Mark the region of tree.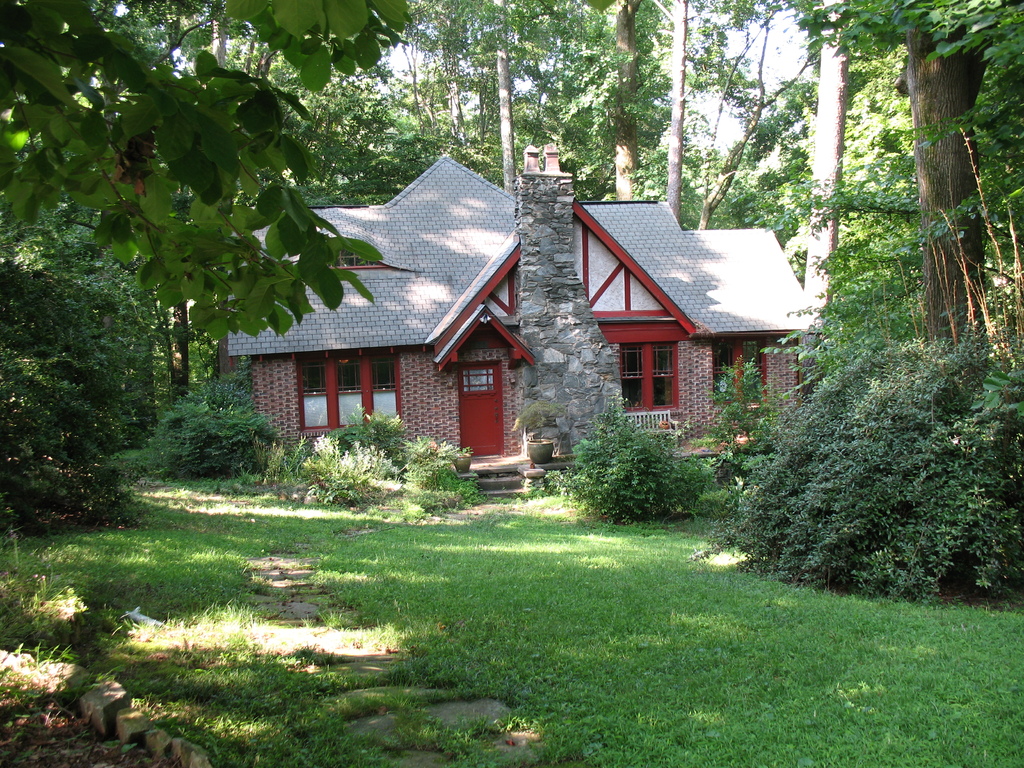
Region: box(0, 0, 422, 545).
